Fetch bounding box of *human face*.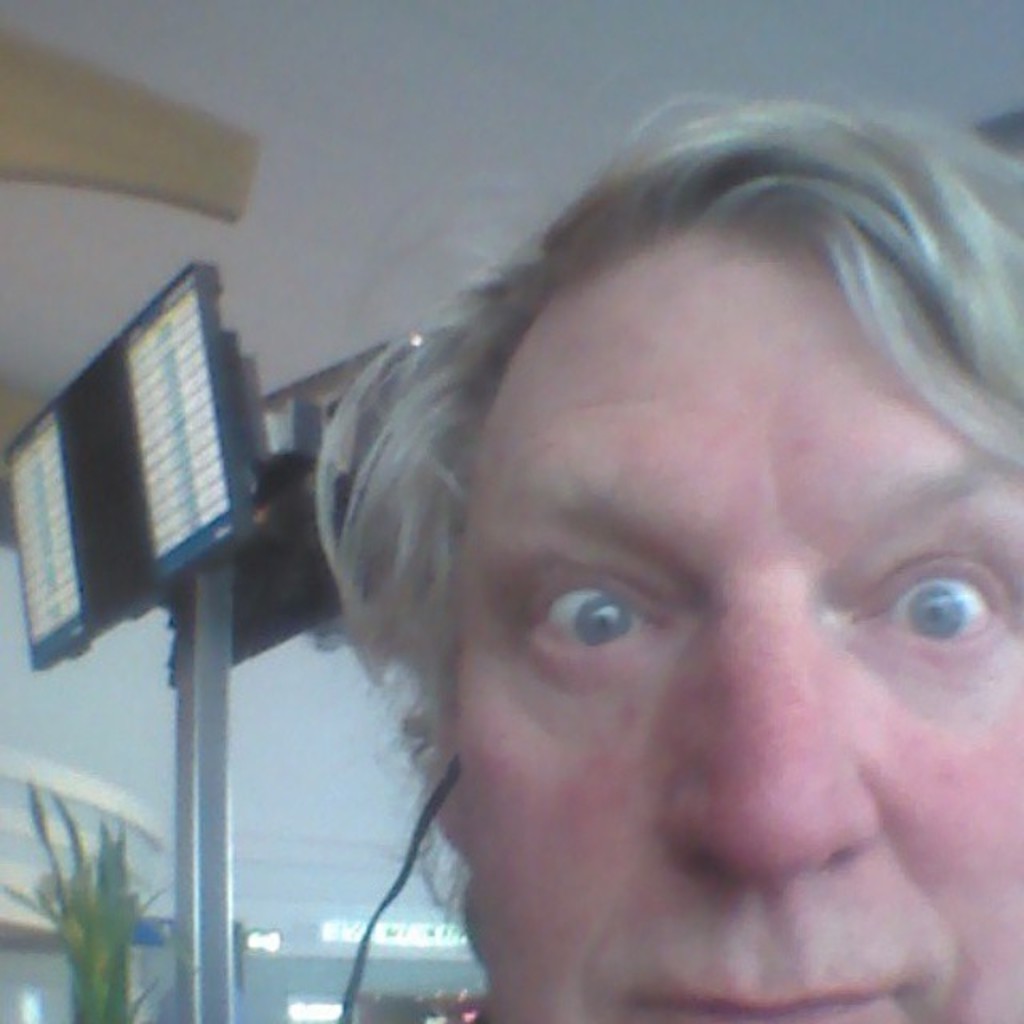
Bbox: 458:243:1021:1022.
